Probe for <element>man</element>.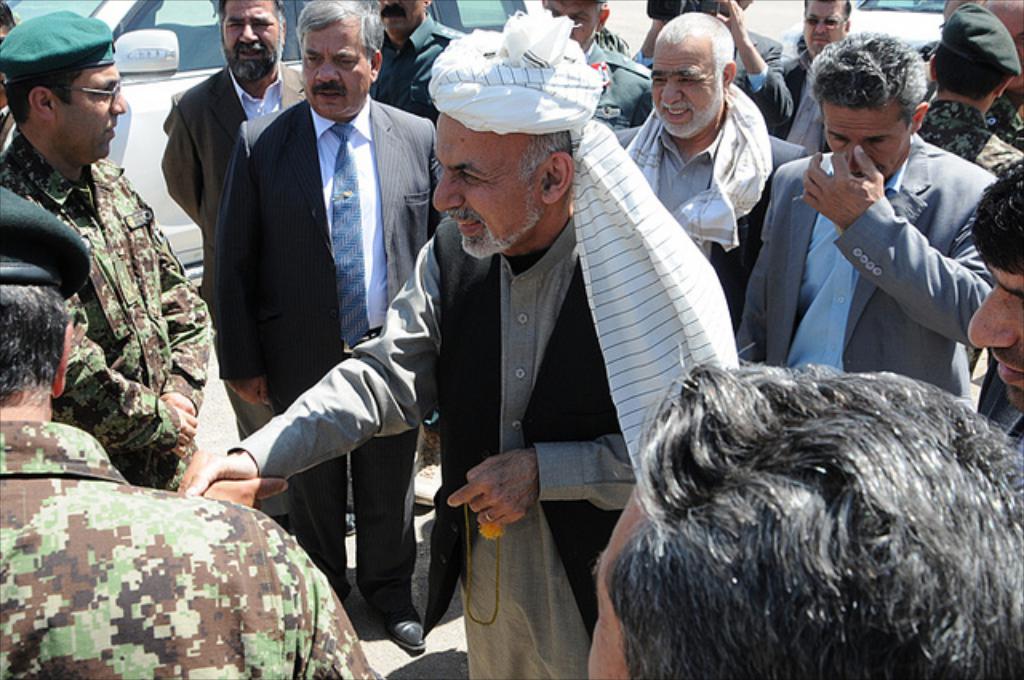
Probe result: region(208, 0, 450, 653).
